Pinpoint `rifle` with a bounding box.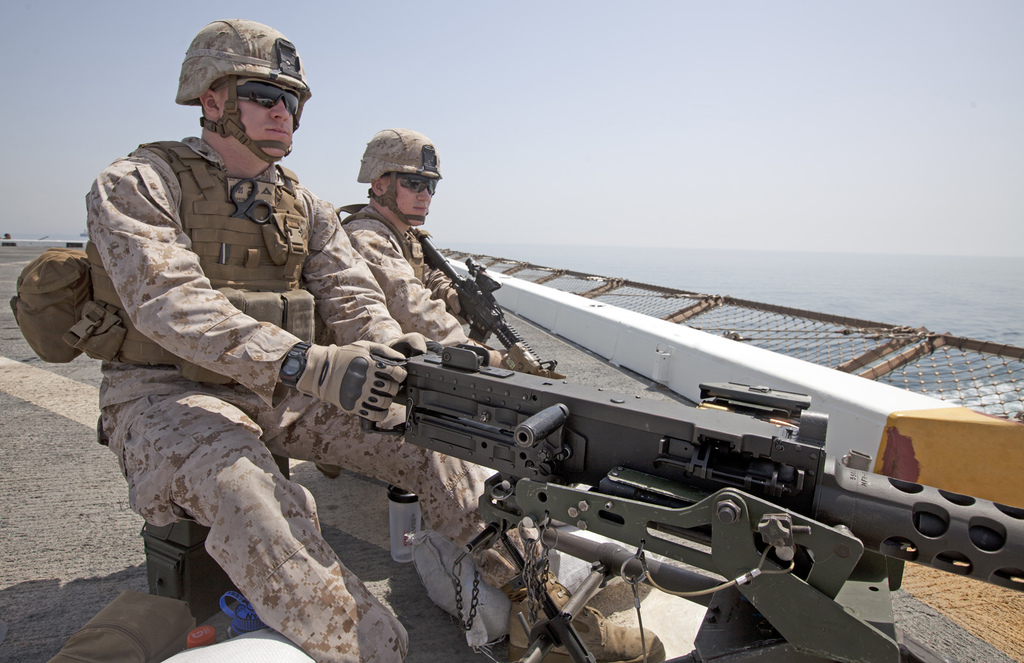
{"x1": 353, "y1": 340, "x2": 1023, "y2": 662}.
